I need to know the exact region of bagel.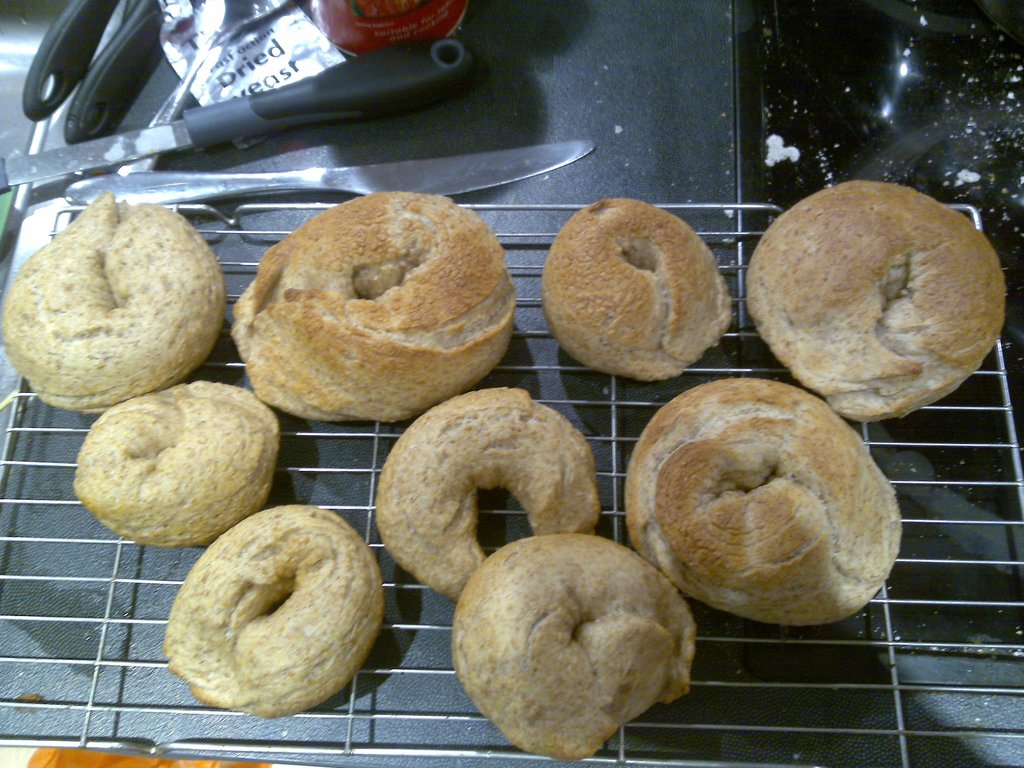
Region: x1=0, y1=192, x2=225, y2=412.
